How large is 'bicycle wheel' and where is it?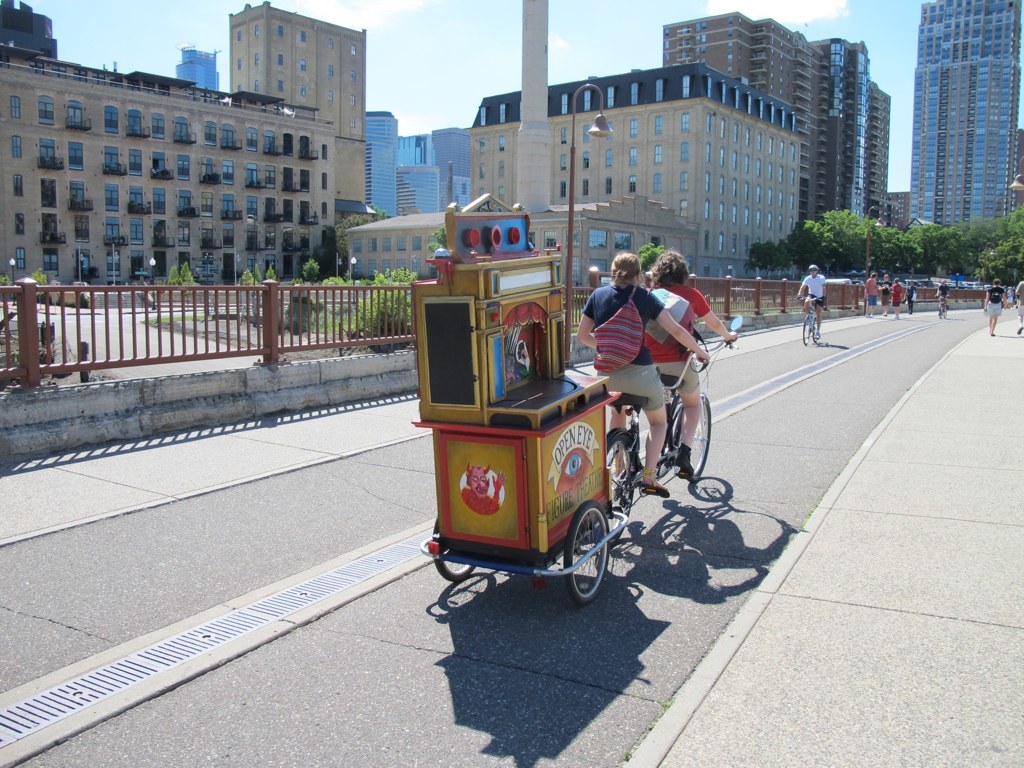
Bounding box: pyautogui.locateOnScreen(430, 512, 478, 587).
